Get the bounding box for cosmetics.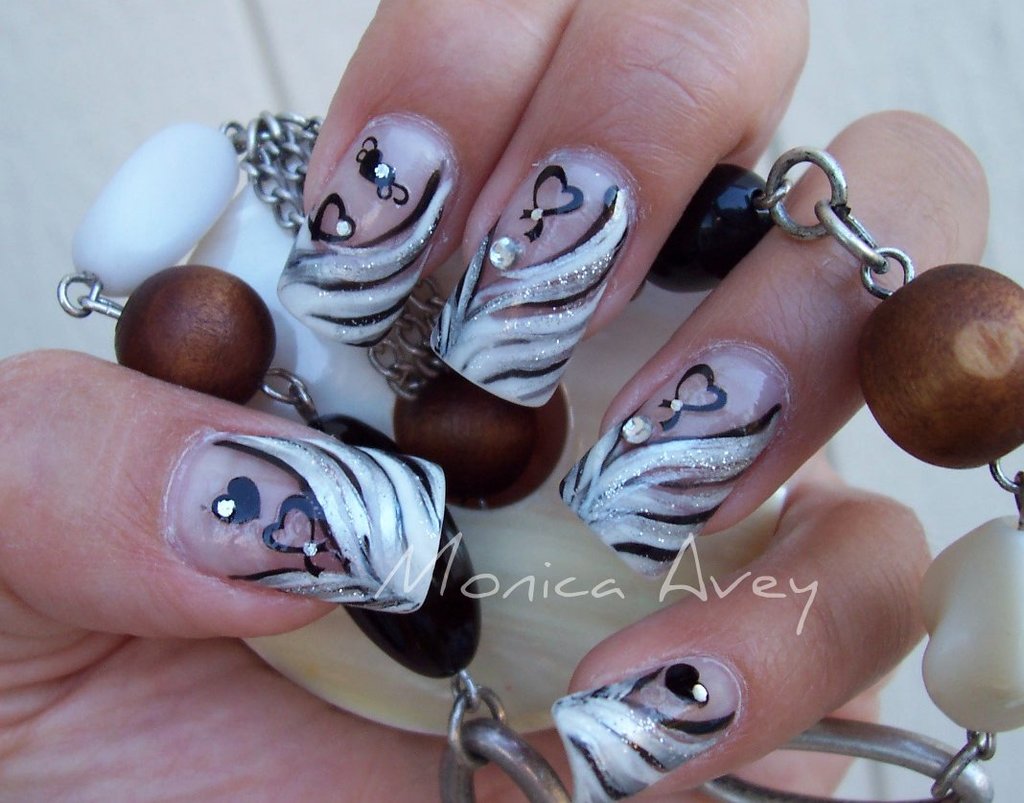
{"x1": 273, "y1": 106, "x2": 459, "y2": 350}.
